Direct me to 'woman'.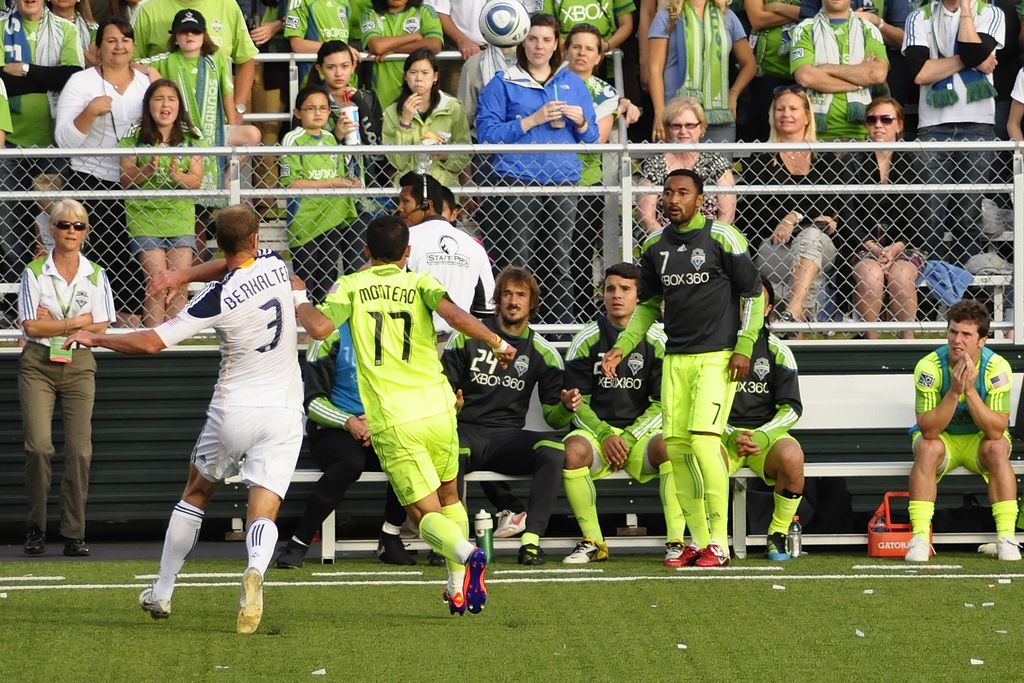
Direction: locate(746, 83, 847, 337).
